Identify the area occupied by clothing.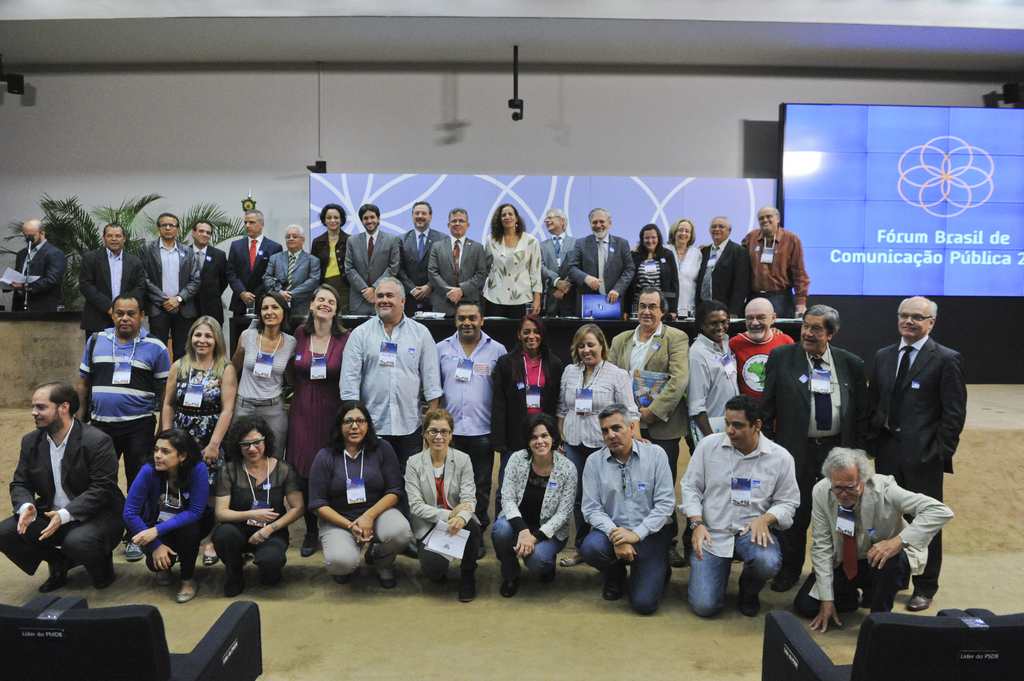
Area: 757 340 868 570.
